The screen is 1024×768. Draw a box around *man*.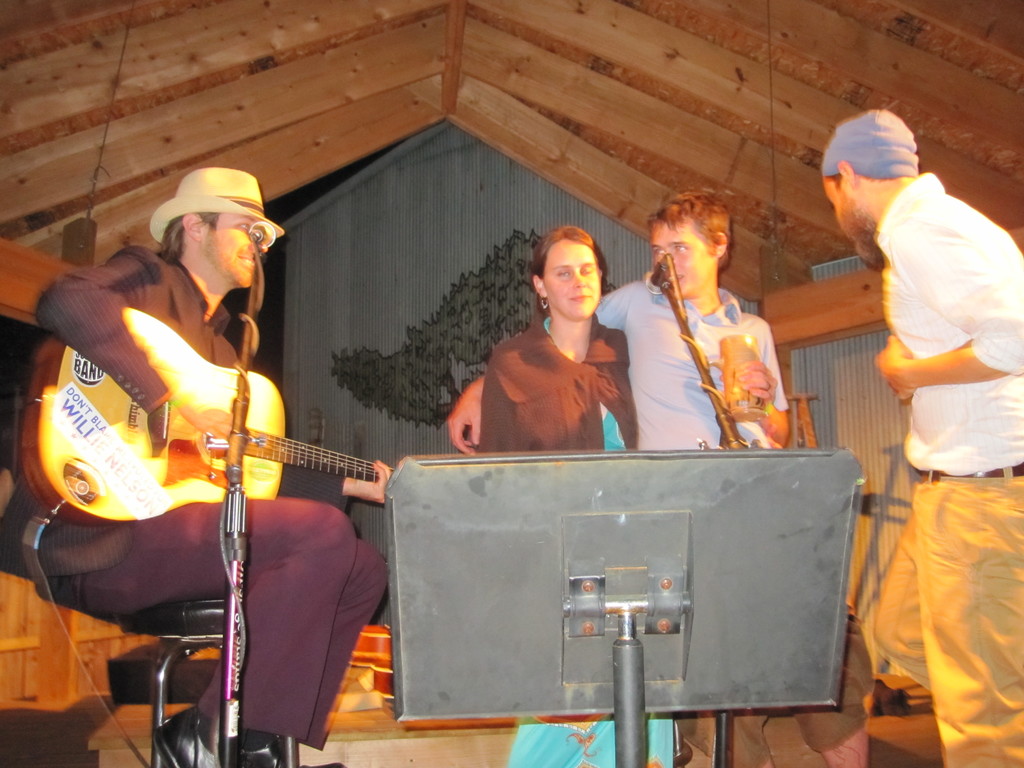
(x1=807, y1=95, x2=1023, y2=733).
